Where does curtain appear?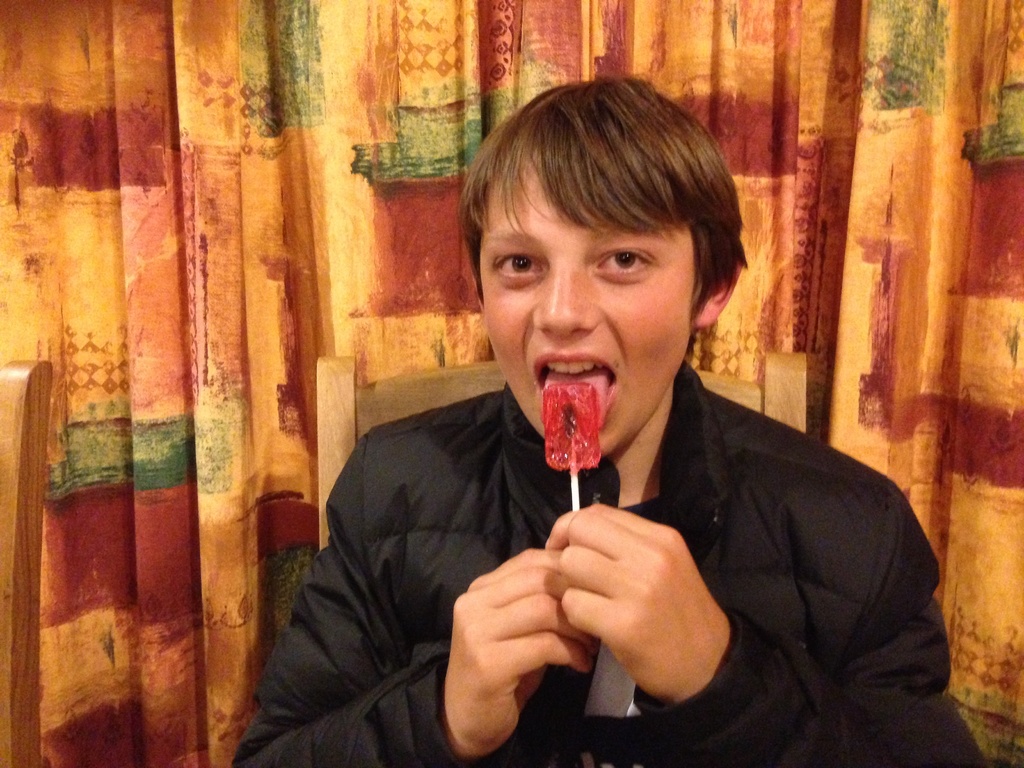
Appears at detection(0, 0, 1023, 767).
